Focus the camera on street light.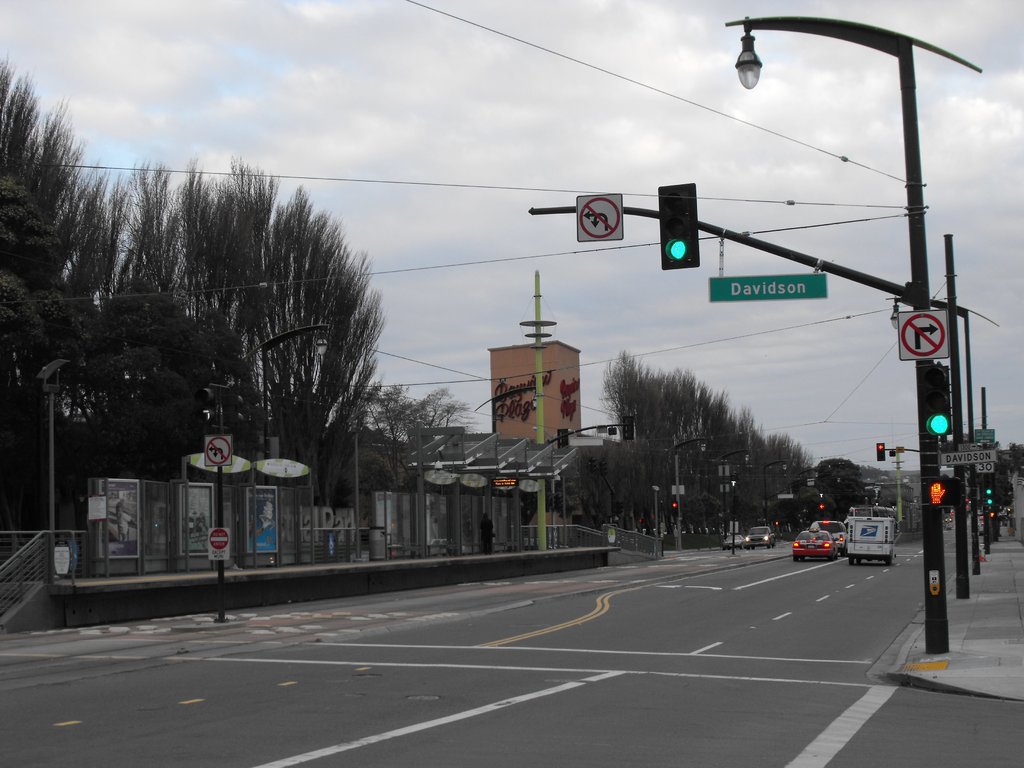
Focus region: 709 445 753 539.
